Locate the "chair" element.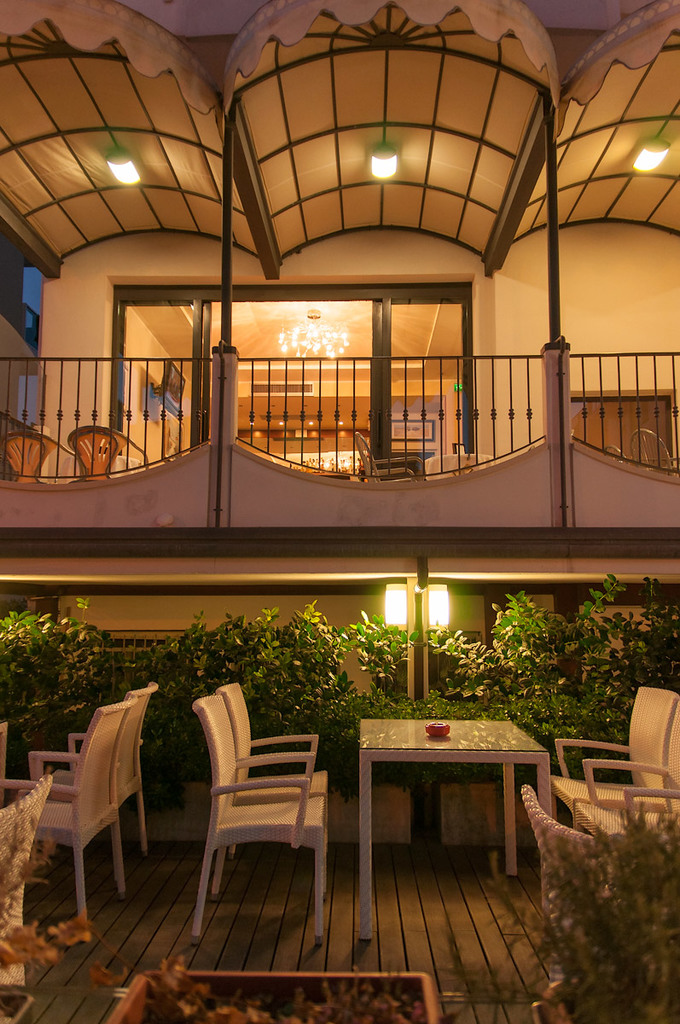
Element bbox: {"left": 24, "top": 679, "right": 158, "bottom": 893}.
